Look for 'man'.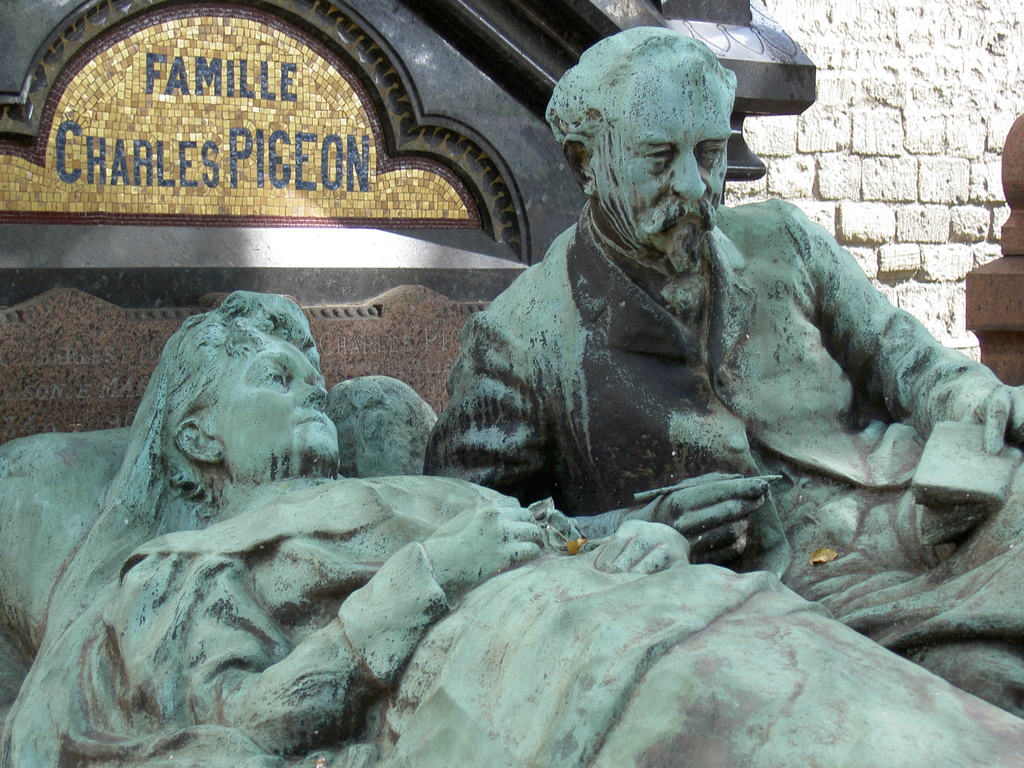
Found: (x1=358, y1=36, x2=1009, y2=610).
